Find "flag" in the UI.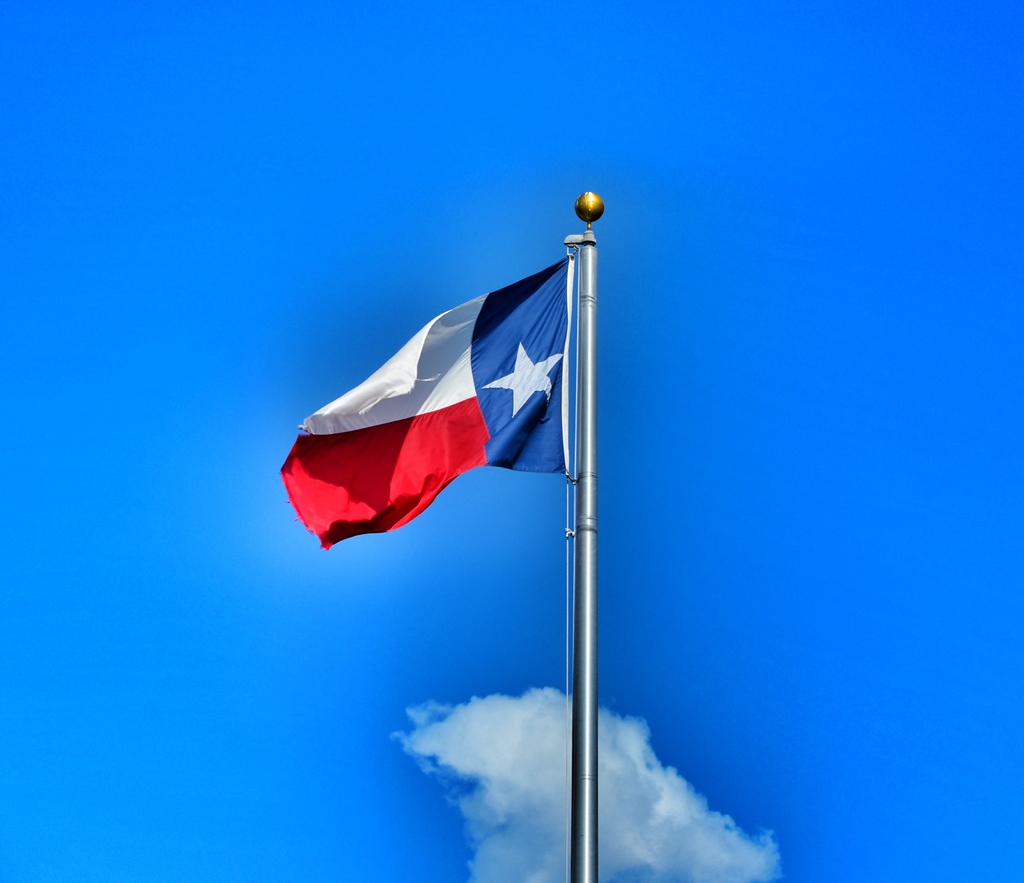
UI element at 279 252 575 556.
